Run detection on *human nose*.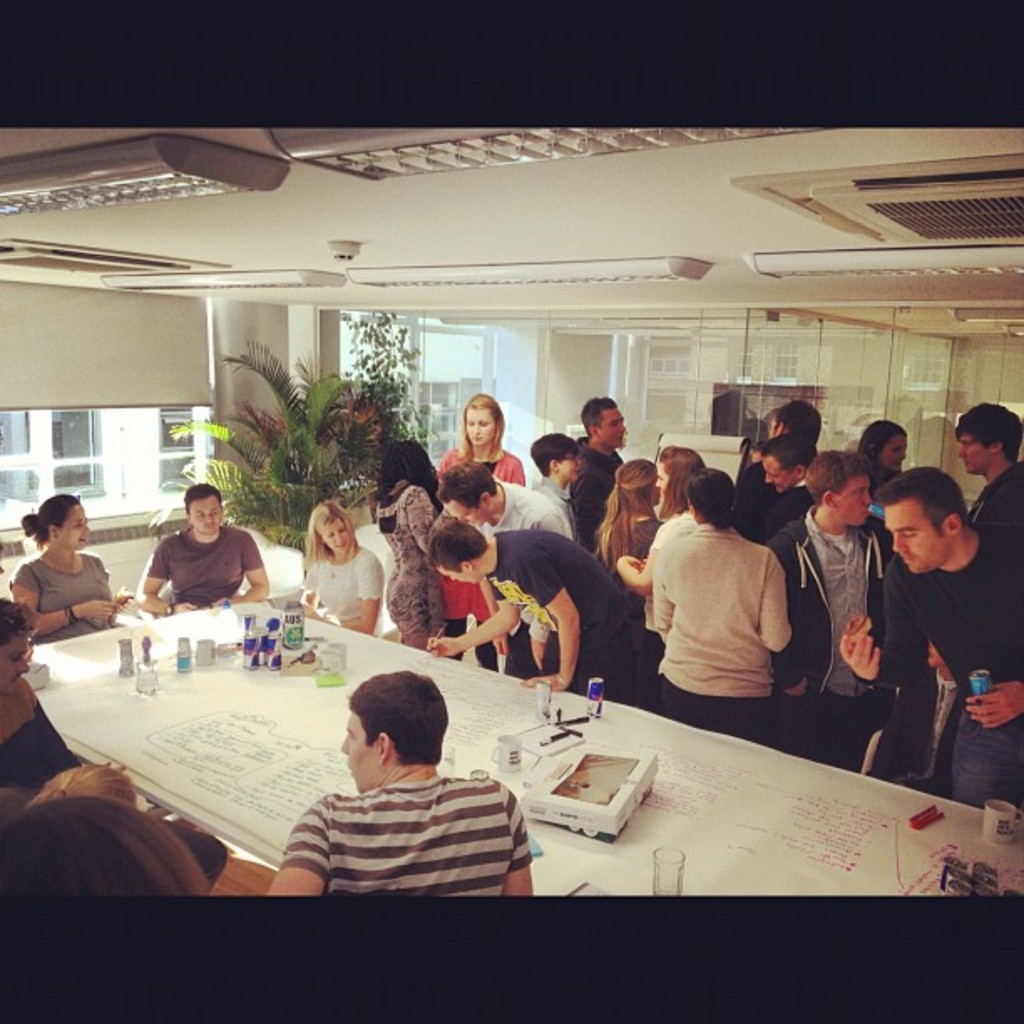
Result: left=331, top=529, right=340, bottom=545.
